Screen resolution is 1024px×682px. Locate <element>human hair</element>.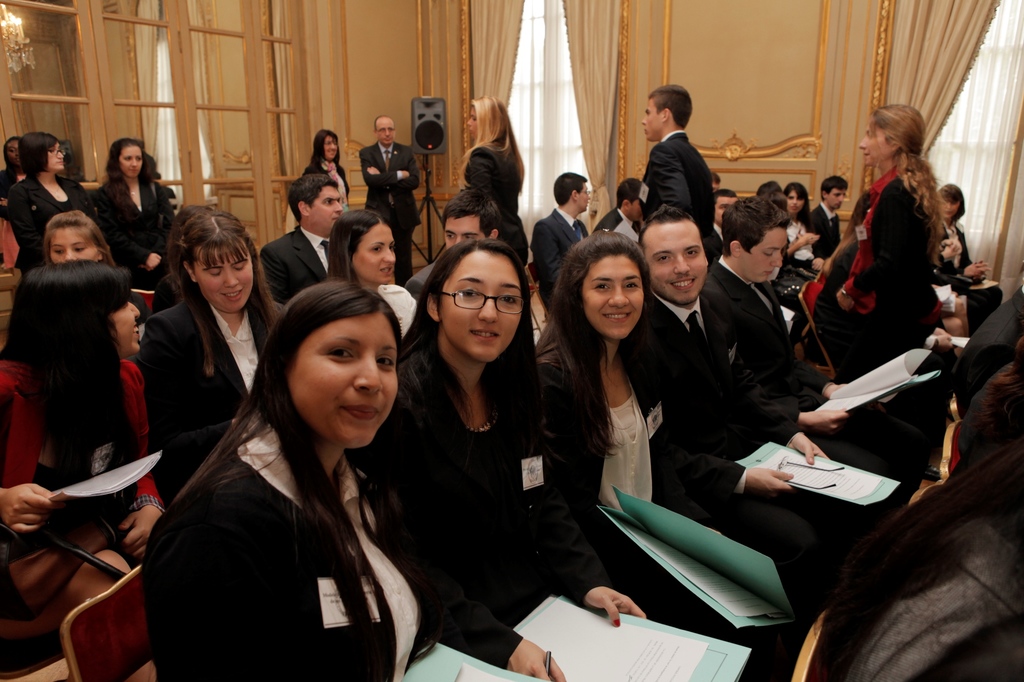
(left=652, top=86, right=695, bottom=132).
